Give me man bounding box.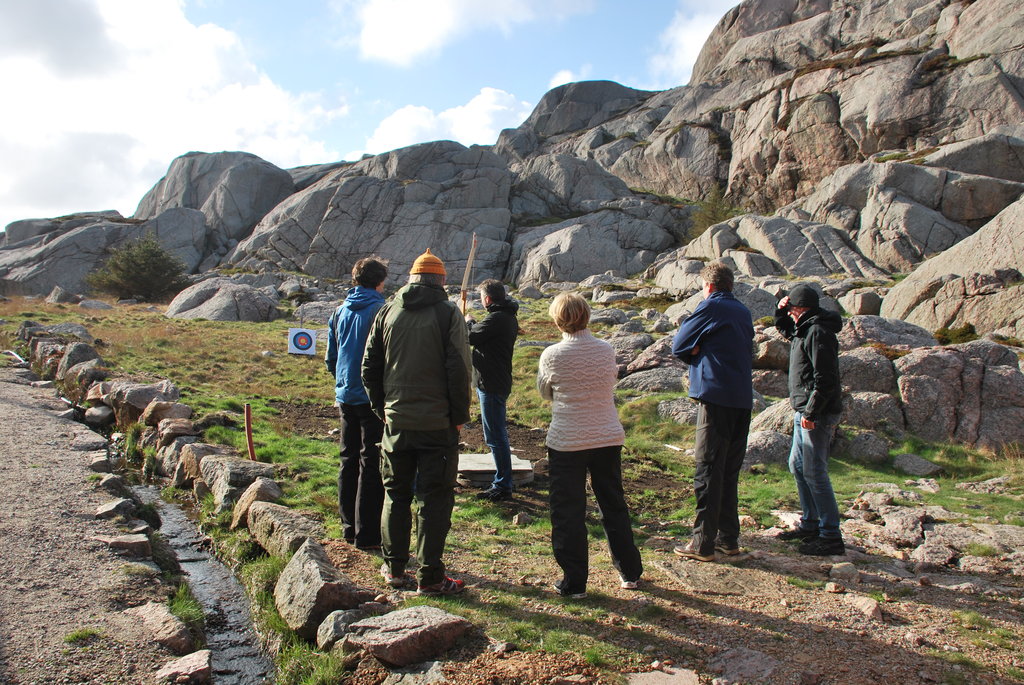
crop(468, 278, 522, 502).
